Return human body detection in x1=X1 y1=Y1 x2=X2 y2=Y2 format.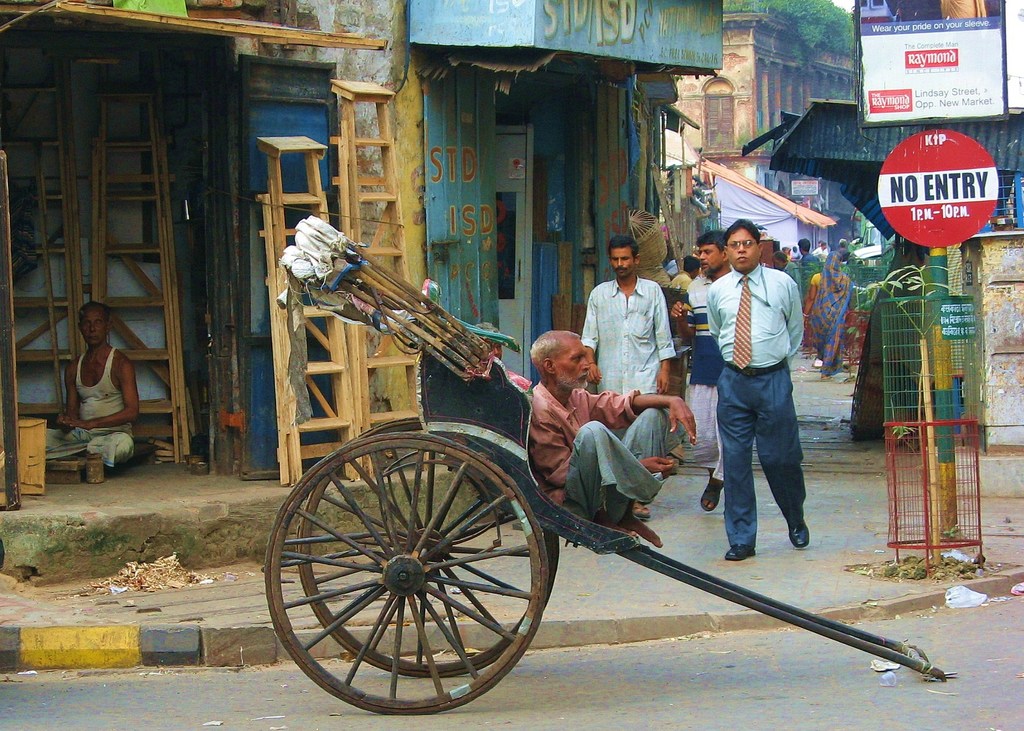
x1=702 y1=264 x2=808 y2=561.
